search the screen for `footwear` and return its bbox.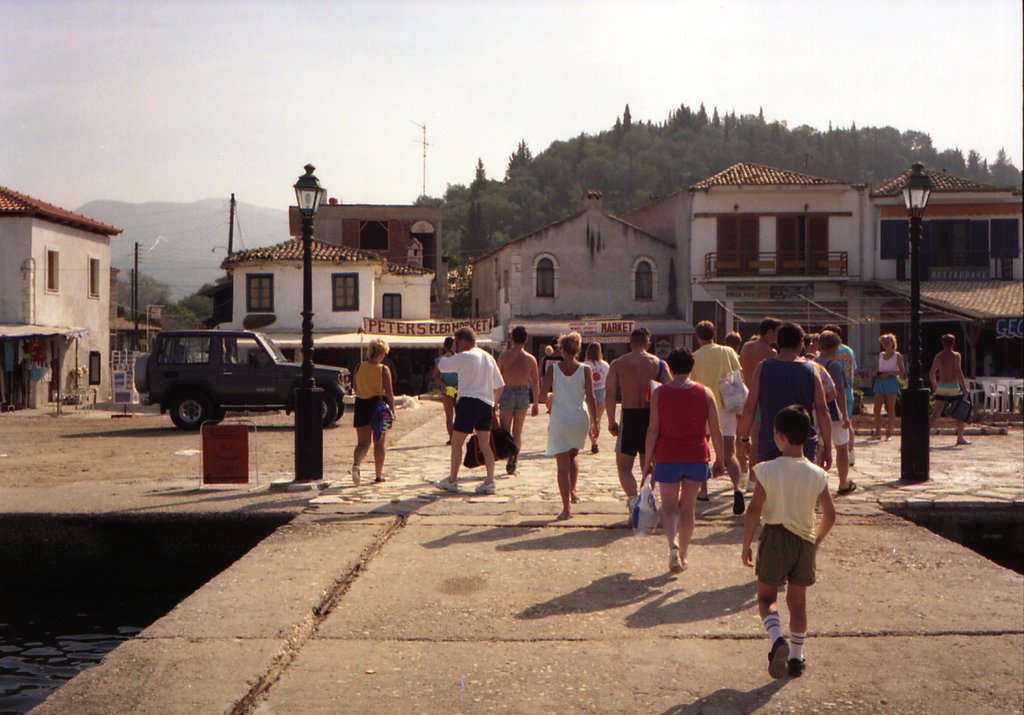
Found: {"x1": 865, "y1": 433, "x2": 881, "y2": 443}.
